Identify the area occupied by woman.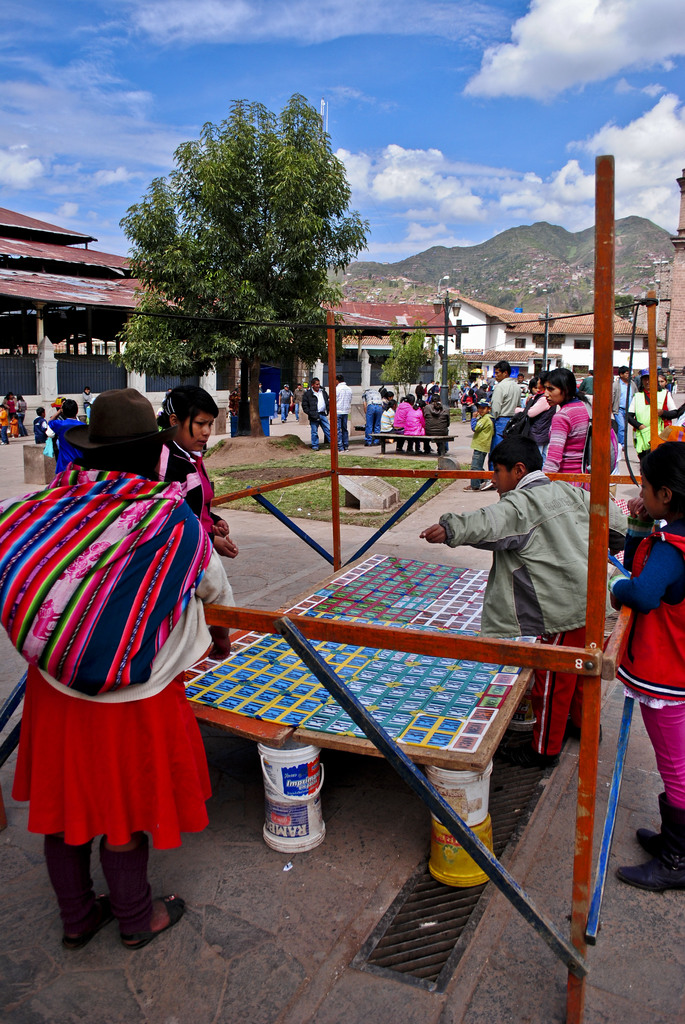
Area: <region>159, 384, 239, 560</region>.
